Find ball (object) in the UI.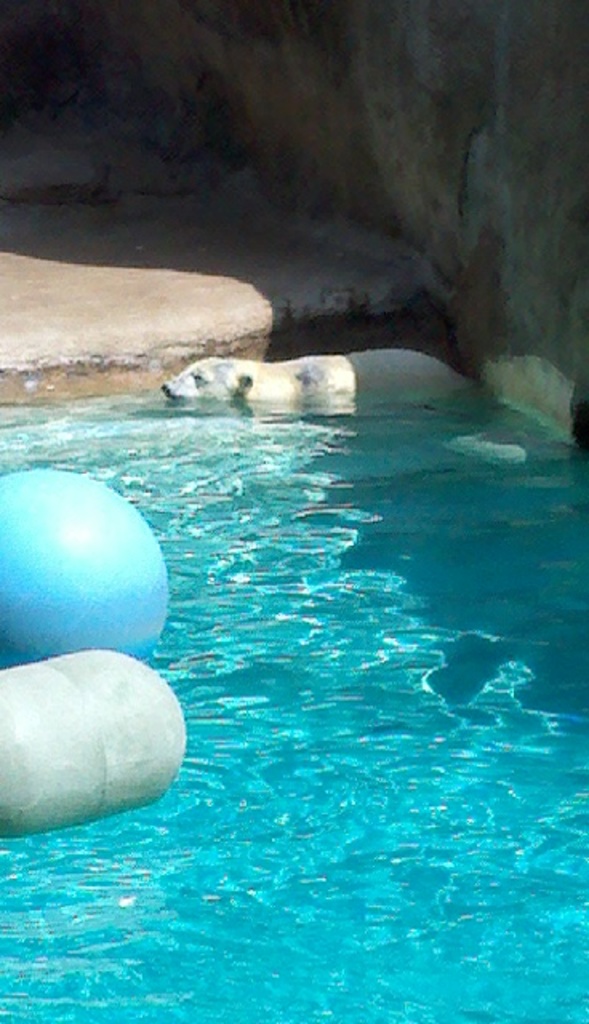
UI element at bbox=(0, 467, 173, 659).
